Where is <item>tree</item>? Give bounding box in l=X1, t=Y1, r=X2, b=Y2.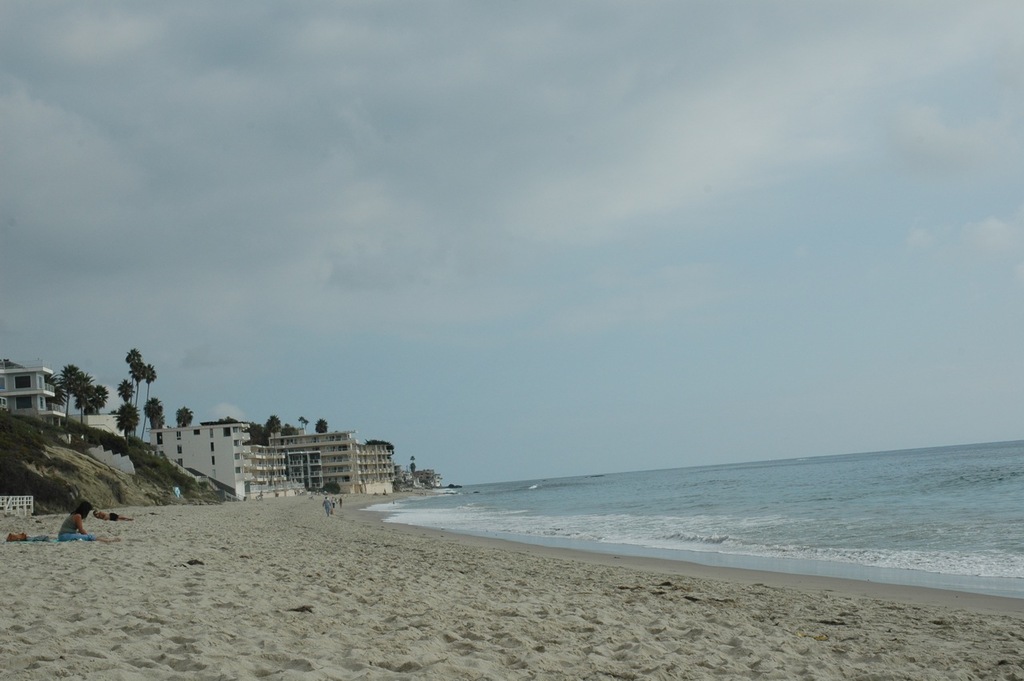
l=116, t=384, r=137, b=401.
